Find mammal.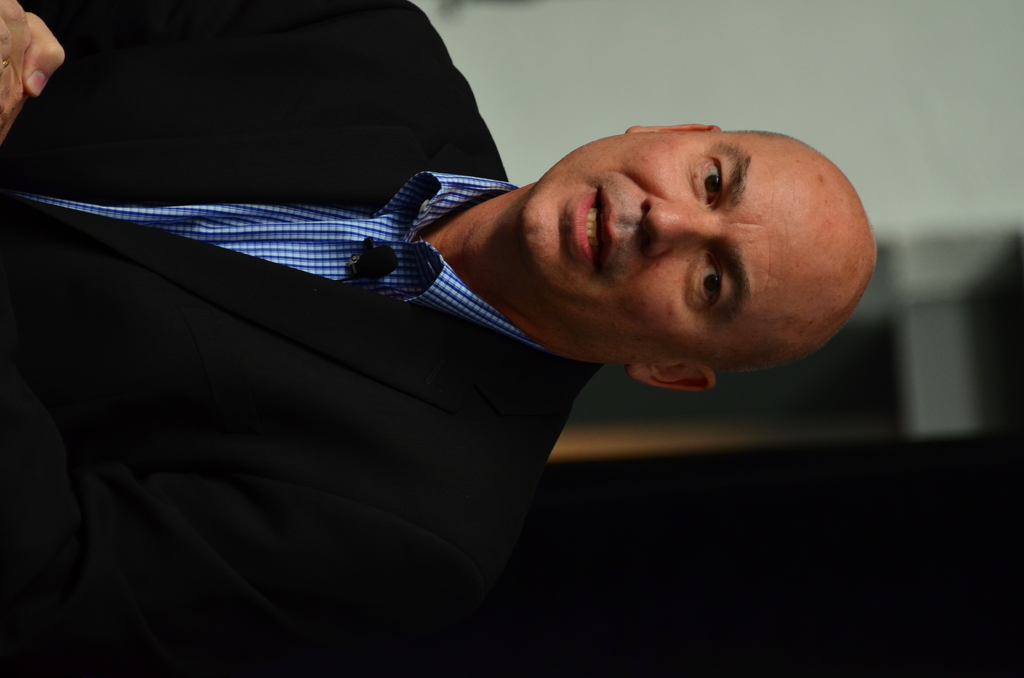
box=[0, 0, 945, 673].
